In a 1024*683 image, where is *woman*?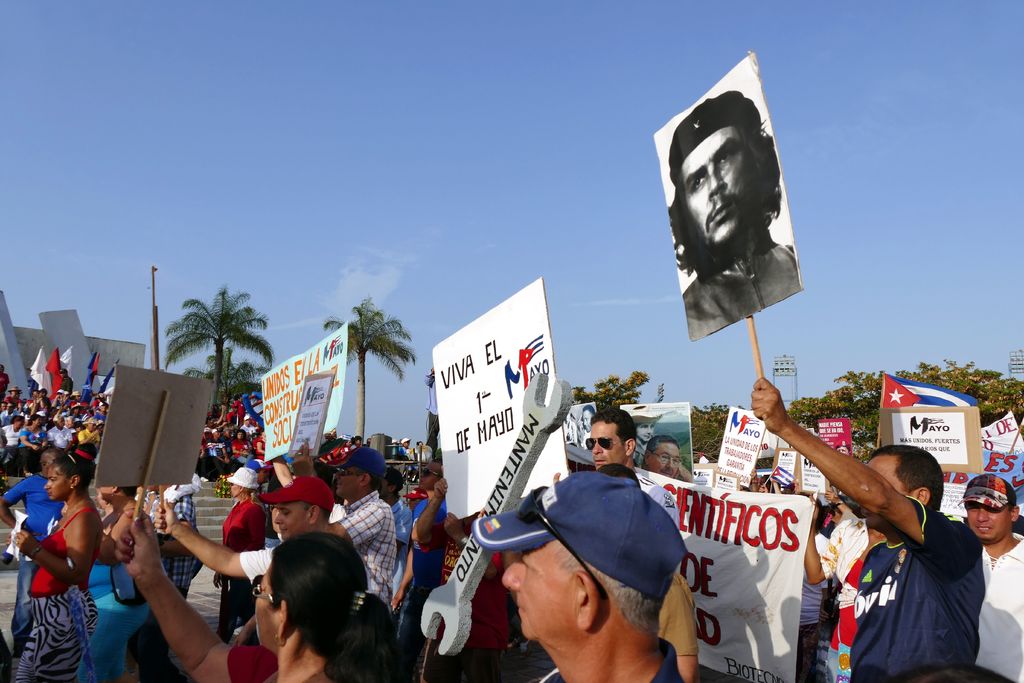
229:427:255:469.
